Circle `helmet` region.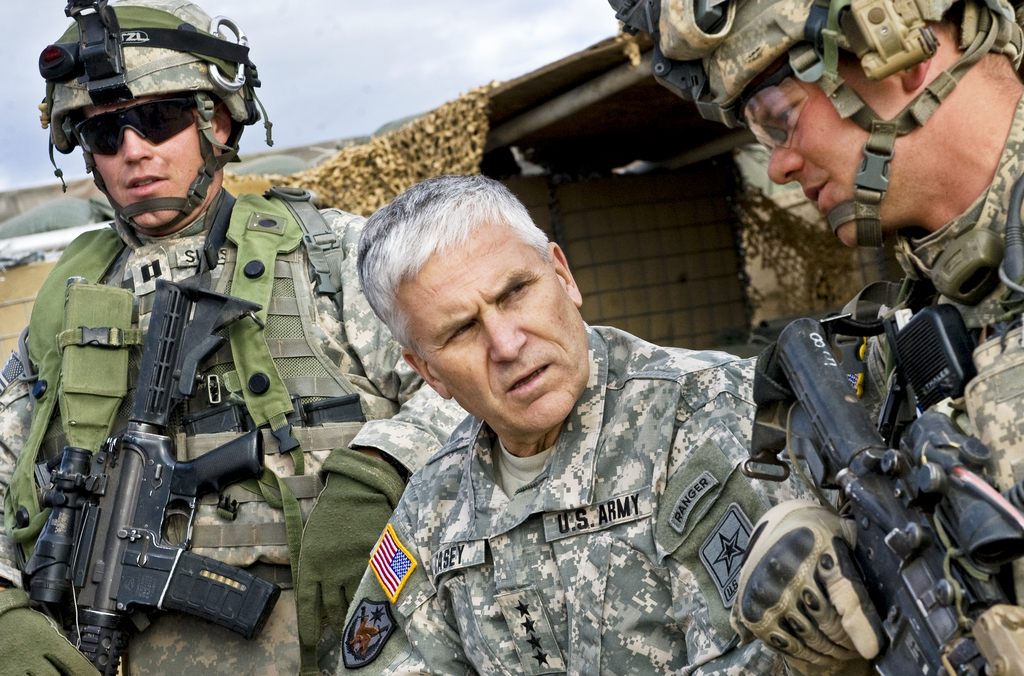
Region: <box>605,0,1023,252</box>.
